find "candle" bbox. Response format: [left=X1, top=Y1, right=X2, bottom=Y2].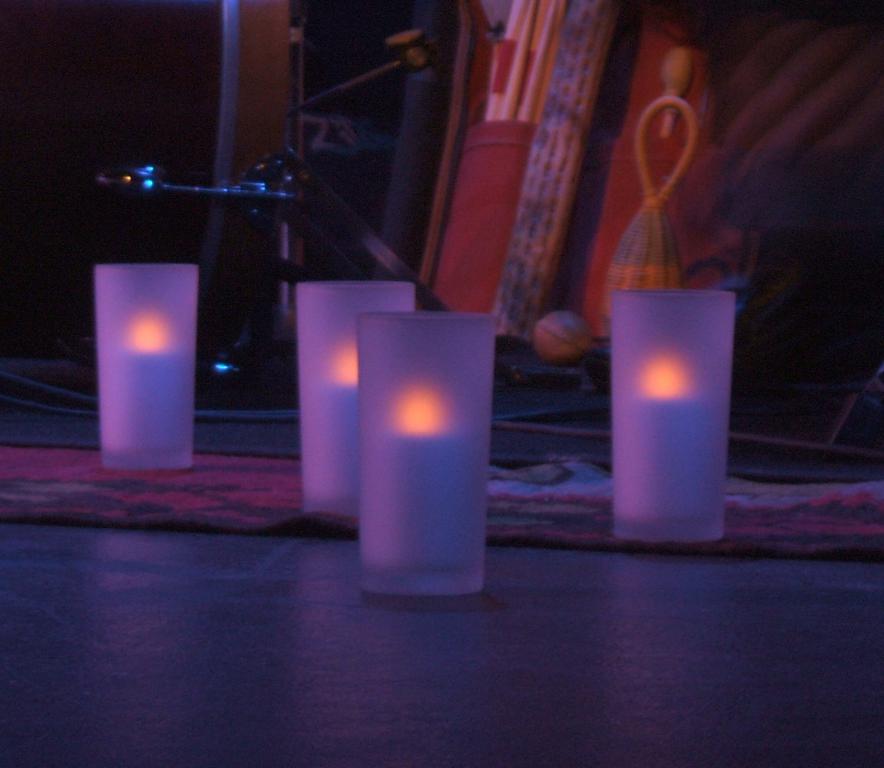
[left=350, top=265, right=502, bottom=608].
